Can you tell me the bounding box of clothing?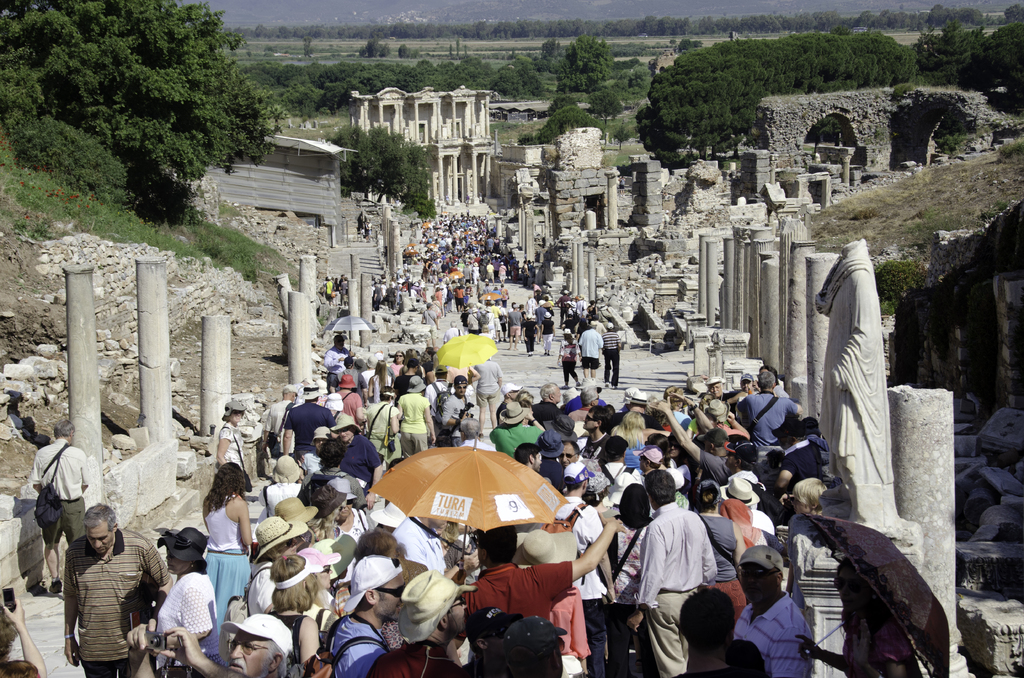
region(595, 461, 639, 504).
